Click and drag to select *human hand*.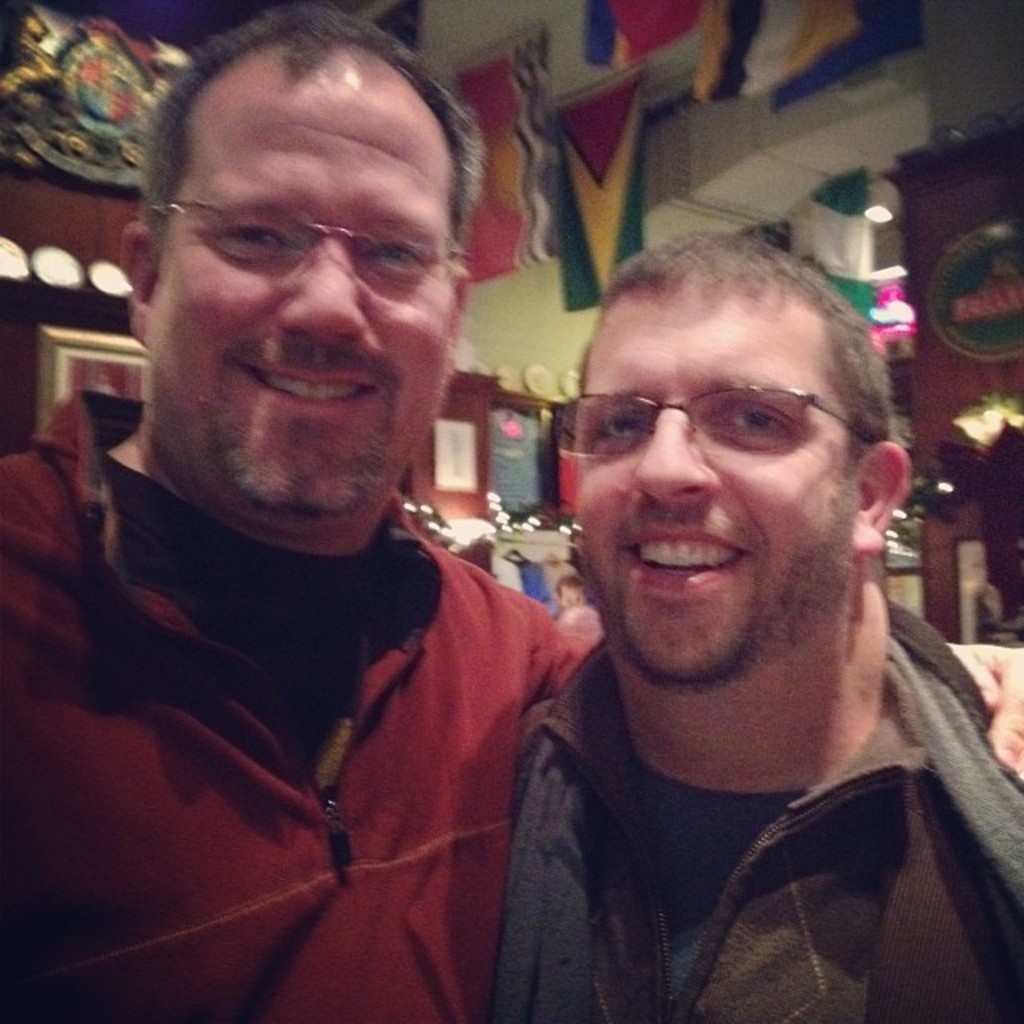
Selection: left=963, top=637, right=1022, bottom=771.
